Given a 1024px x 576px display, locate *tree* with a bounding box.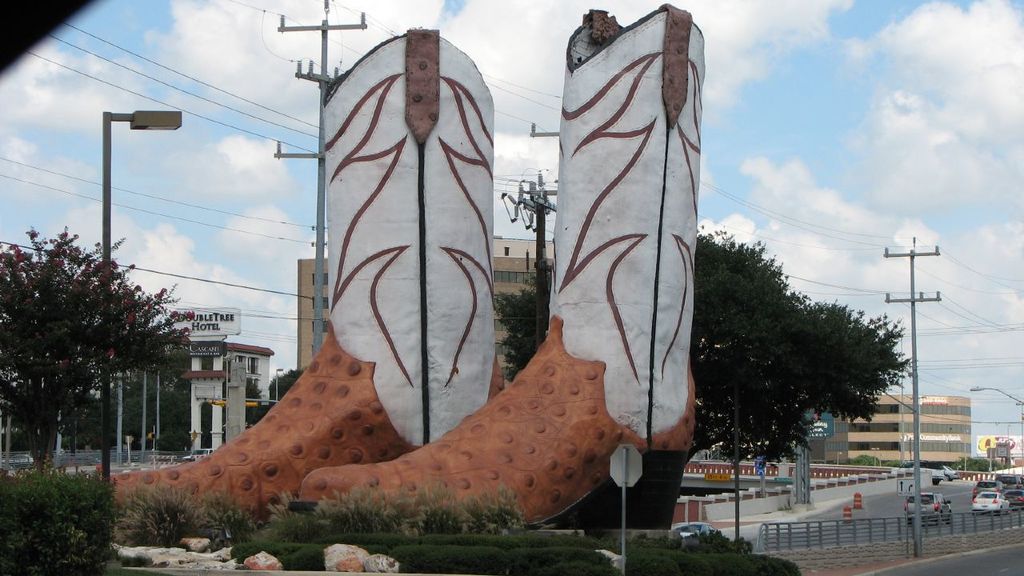
Located: locate(3, 350, 209, 452).
